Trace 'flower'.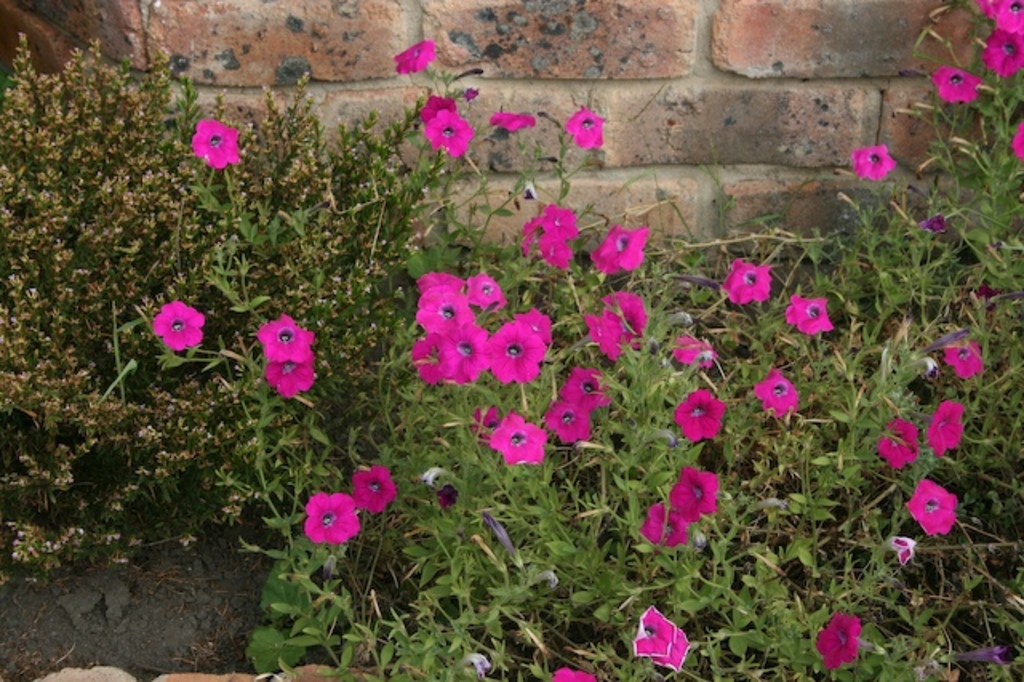
Traced to box(984, 30, 1022, 78).
